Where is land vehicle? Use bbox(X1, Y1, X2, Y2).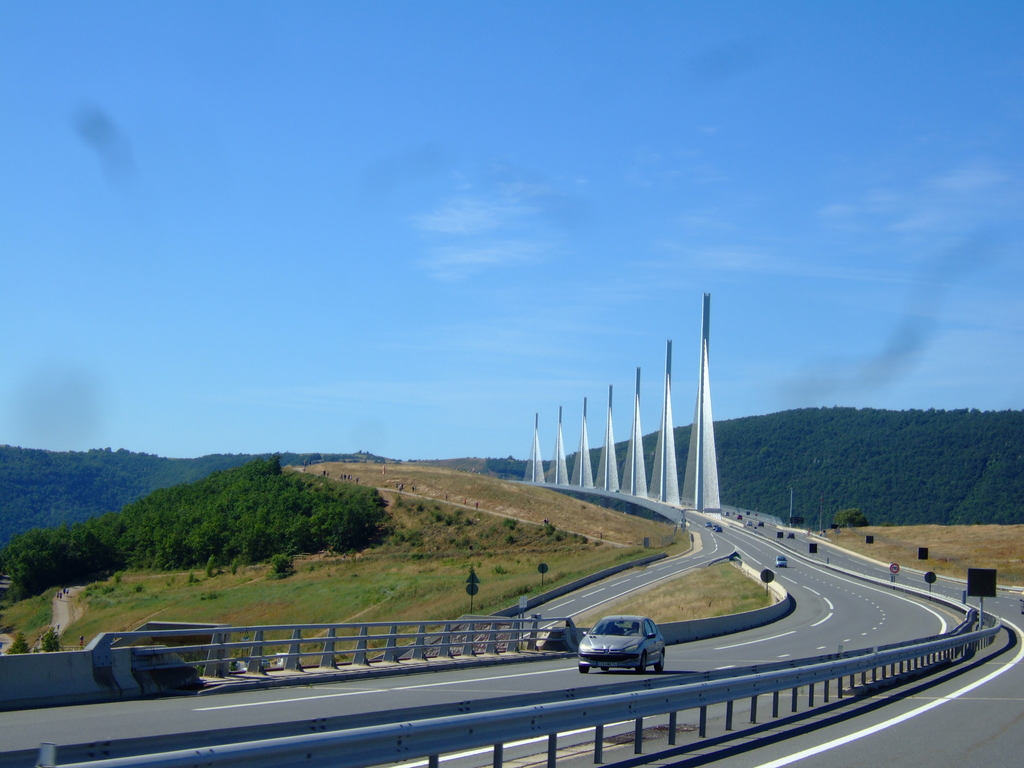
bbox(579, 614, 670, 673).
